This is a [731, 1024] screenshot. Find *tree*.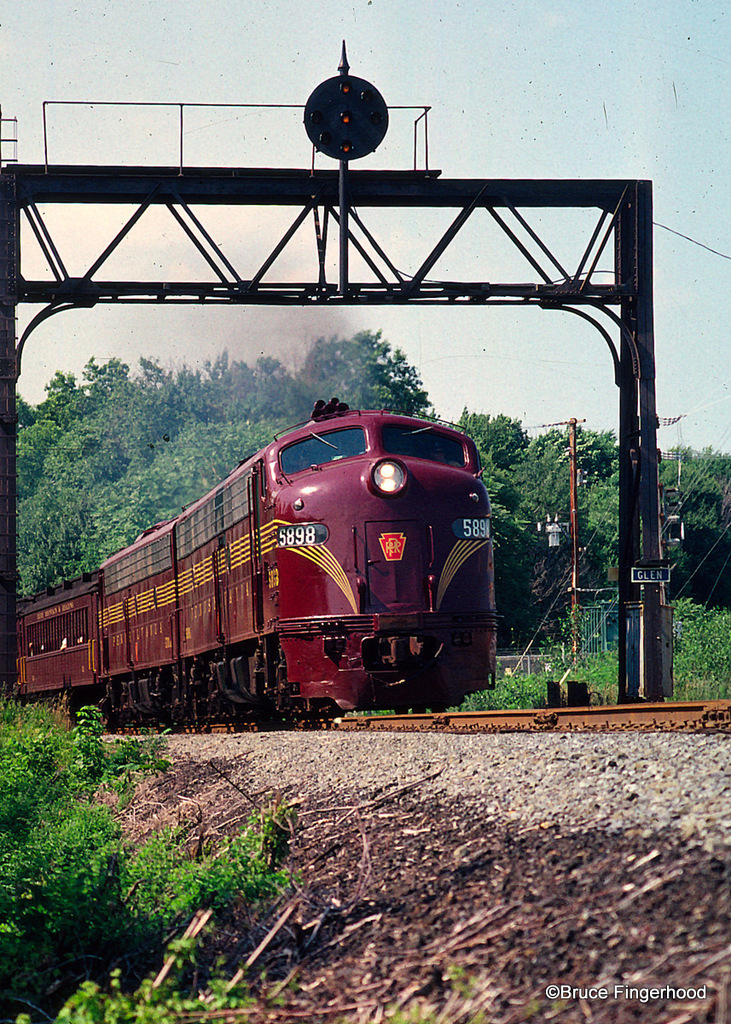
Bounding box: crop(130, 350, 194, 436).
